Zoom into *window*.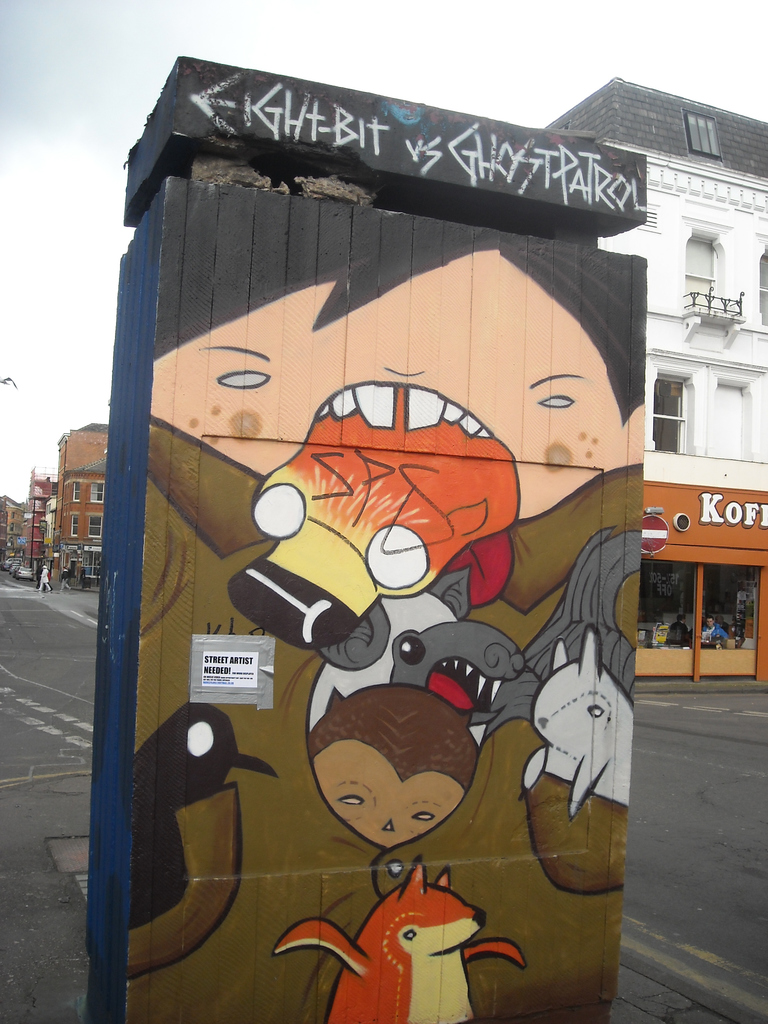
Zoom target: bbox(753, 247, 767, 324).
